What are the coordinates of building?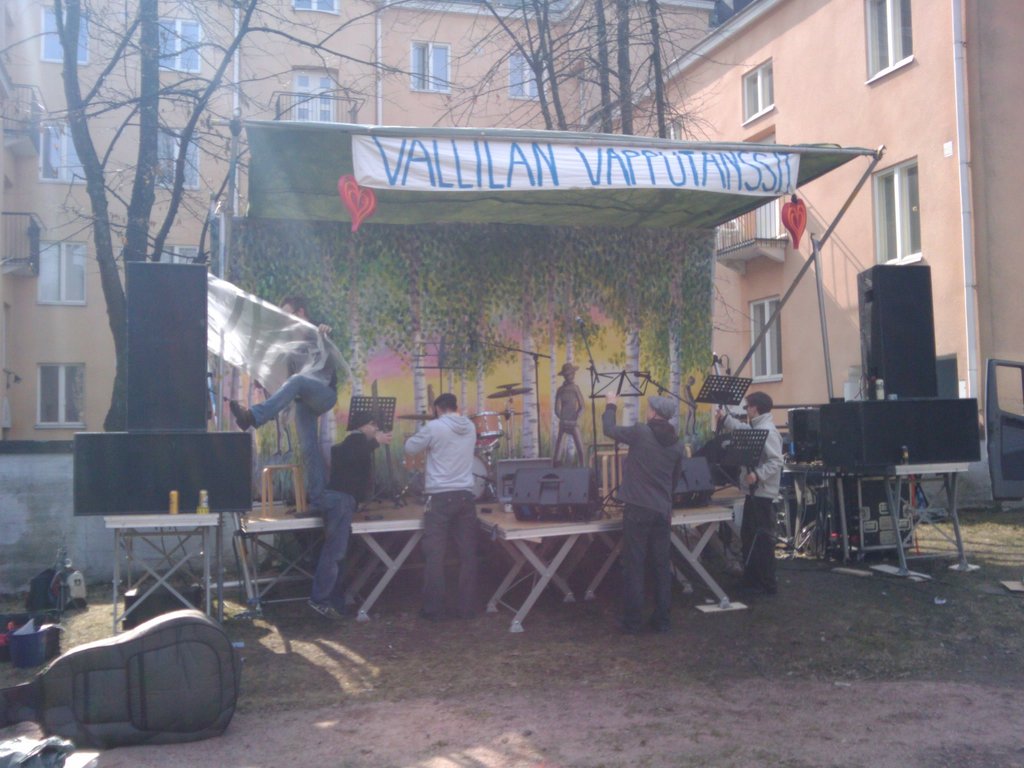
0,0,732,444.
